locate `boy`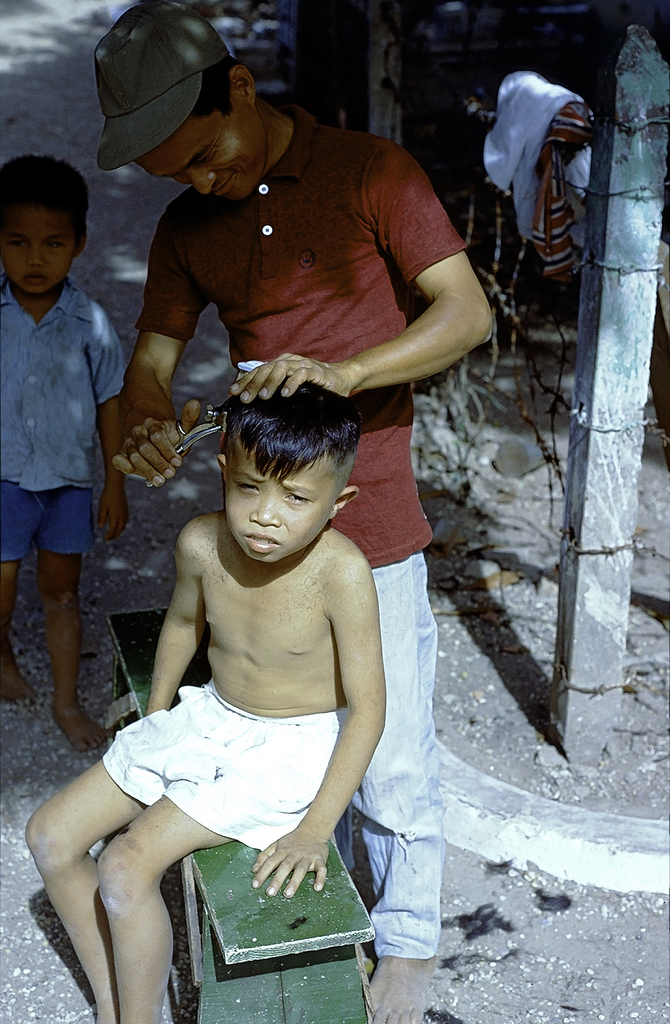
(0,154,135,748)
